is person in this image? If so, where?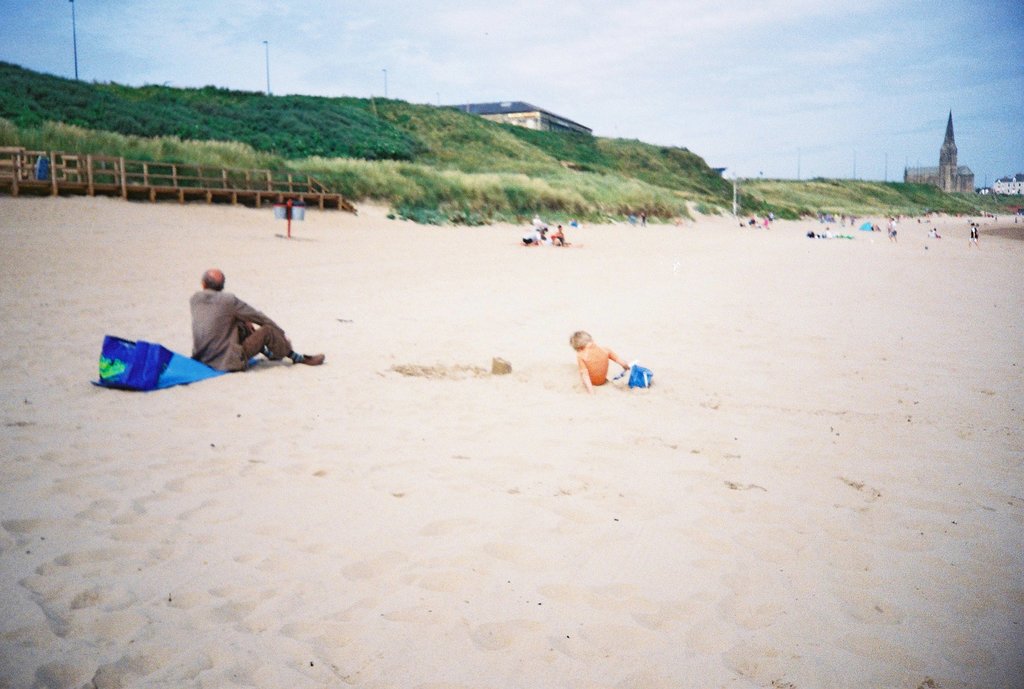
Yes, at <box>568,331,649,401</box>.
